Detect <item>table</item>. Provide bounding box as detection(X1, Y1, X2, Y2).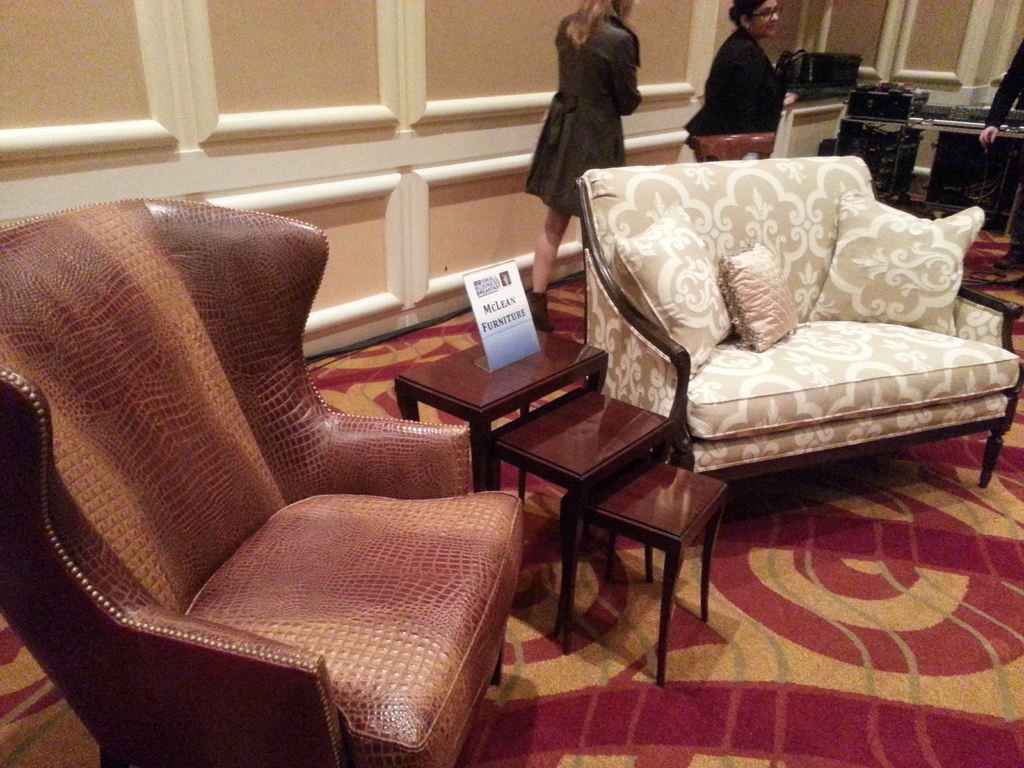
detection(399, 323, 613, 491).
